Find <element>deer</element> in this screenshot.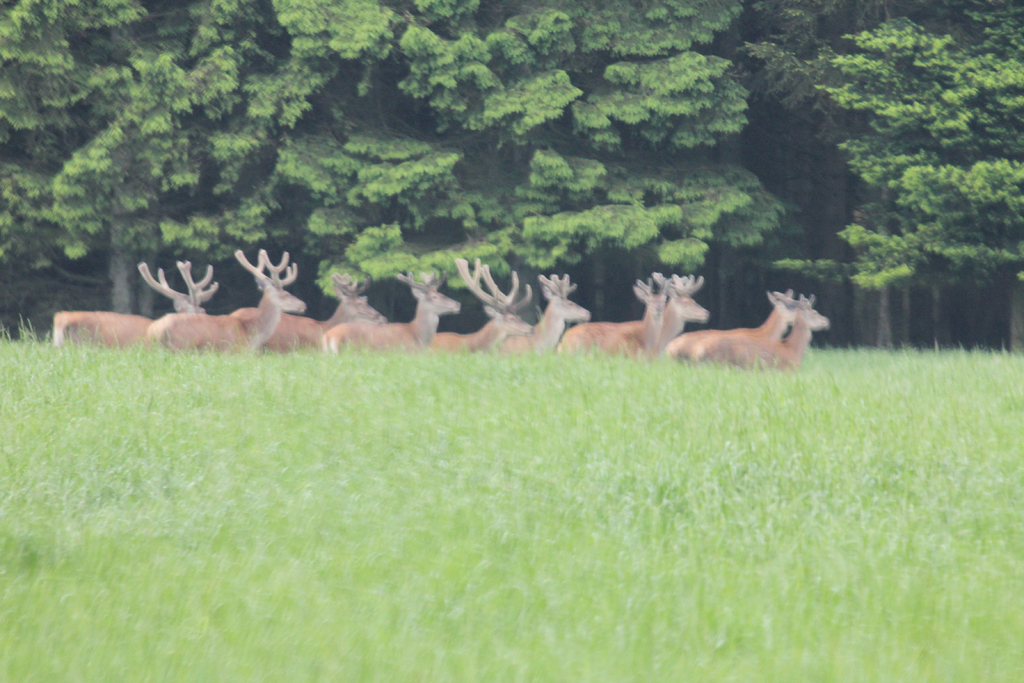
The bounding box for <element>deer</element> is x1=161, y1=247, x2=308, y2=354.
